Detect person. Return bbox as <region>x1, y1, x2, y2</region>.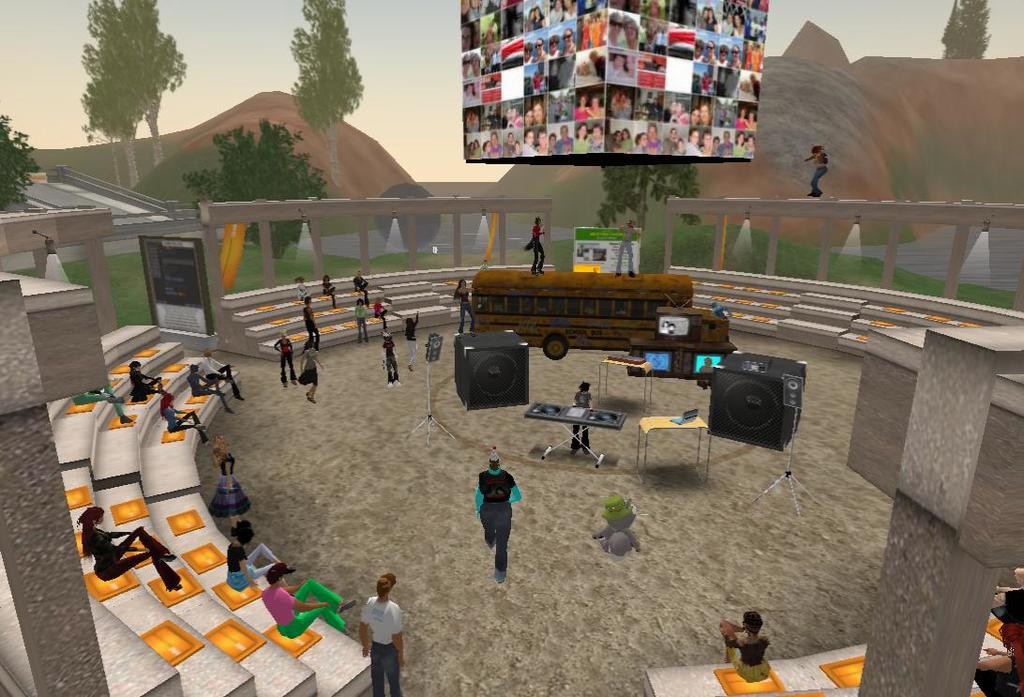
<region>560, 124, 571, 155</region>.
